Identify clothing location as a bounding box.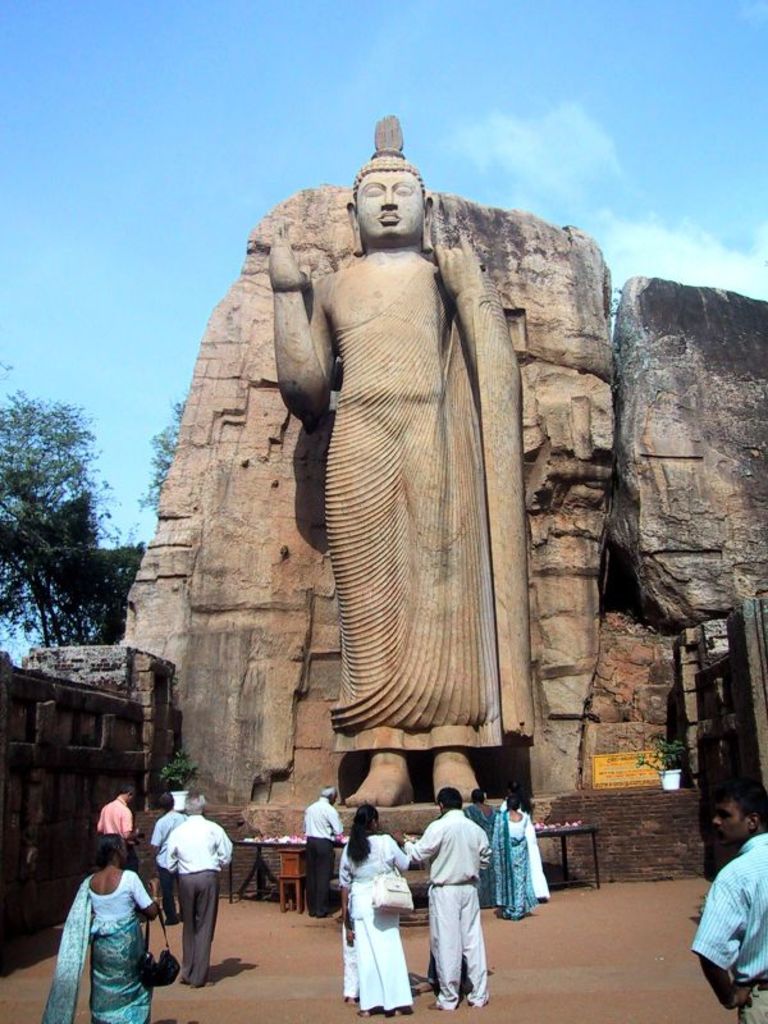
box=[499, 806, 553, 910].
